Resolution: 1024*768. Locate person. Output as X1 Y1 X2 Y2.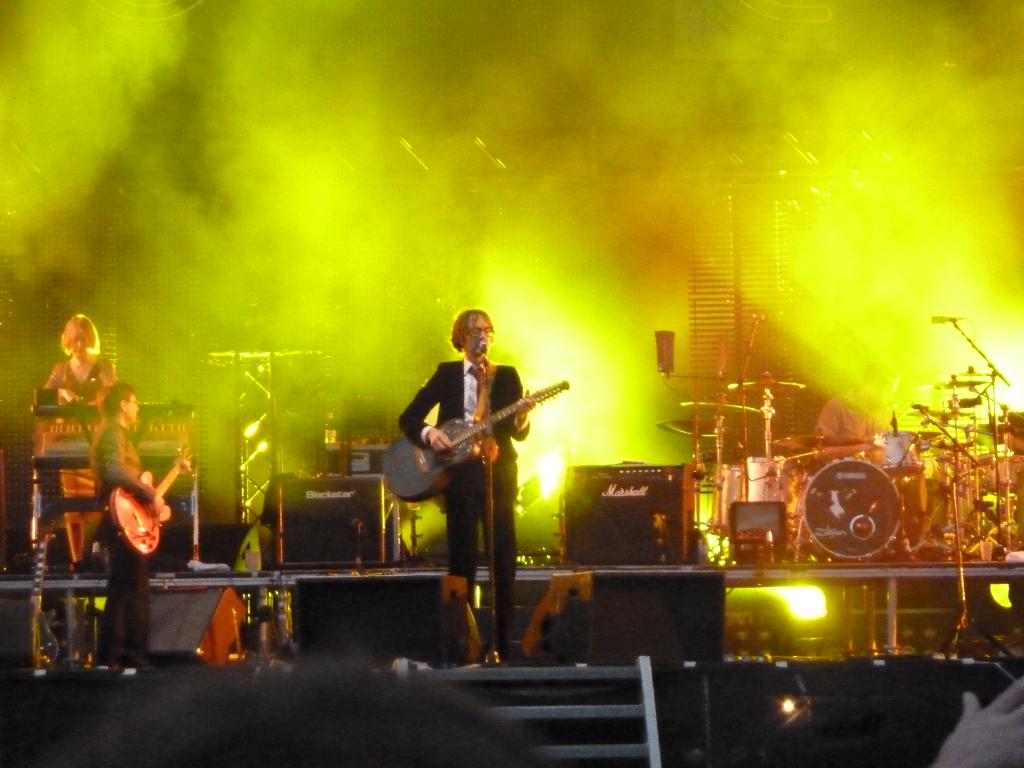
400 291 541 607.
